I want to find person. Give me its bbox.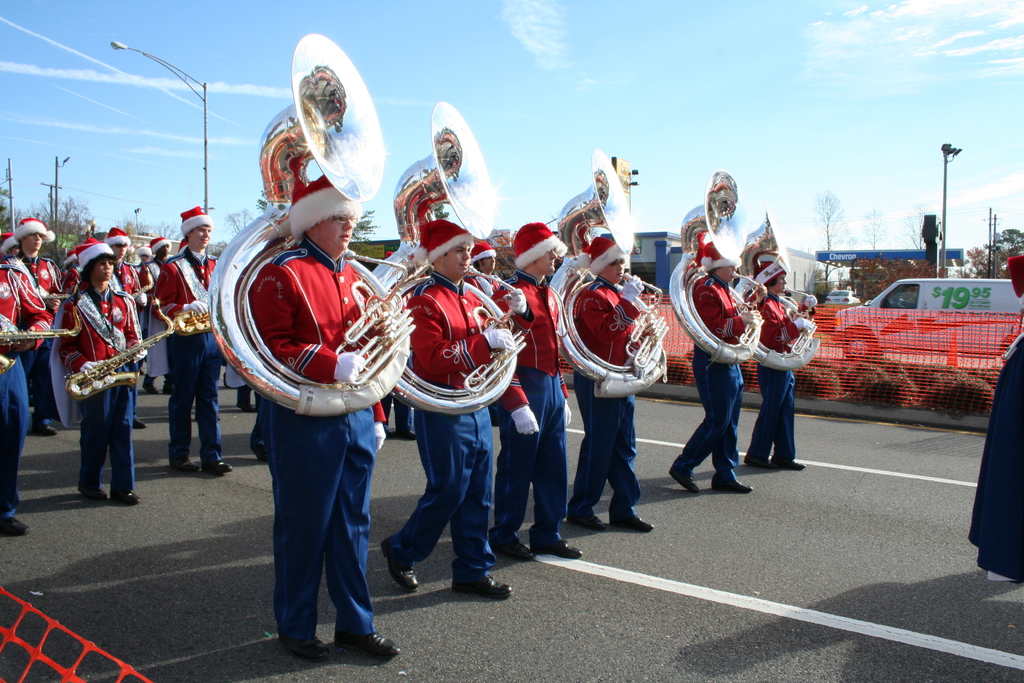
<region>560, 233, 654, 531</region>.
